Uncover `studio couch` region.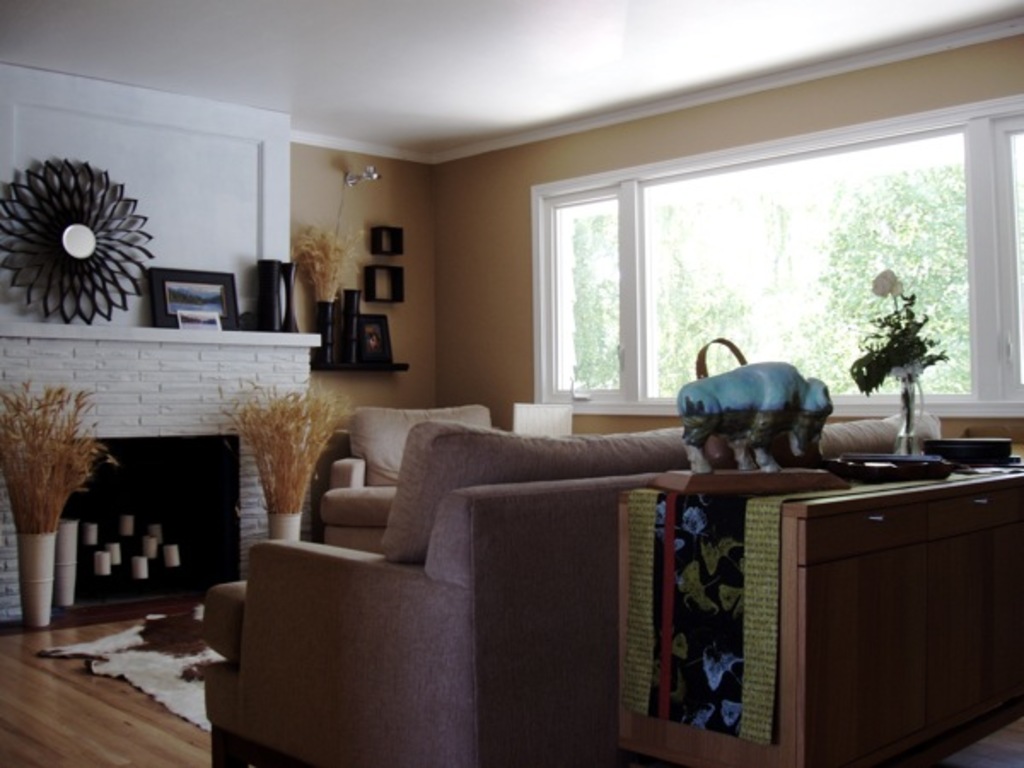
Uncovered: locate(203, 408, 908, 766).
